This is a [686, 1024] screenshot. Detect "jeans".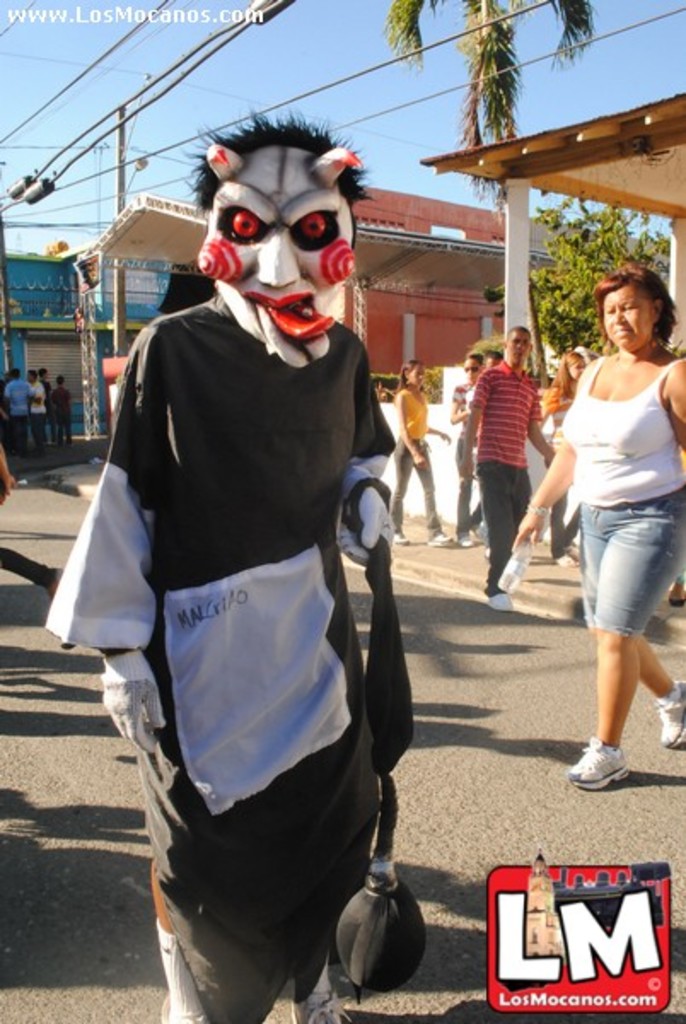
(left=476, top=459, right=538, bottom=596).
